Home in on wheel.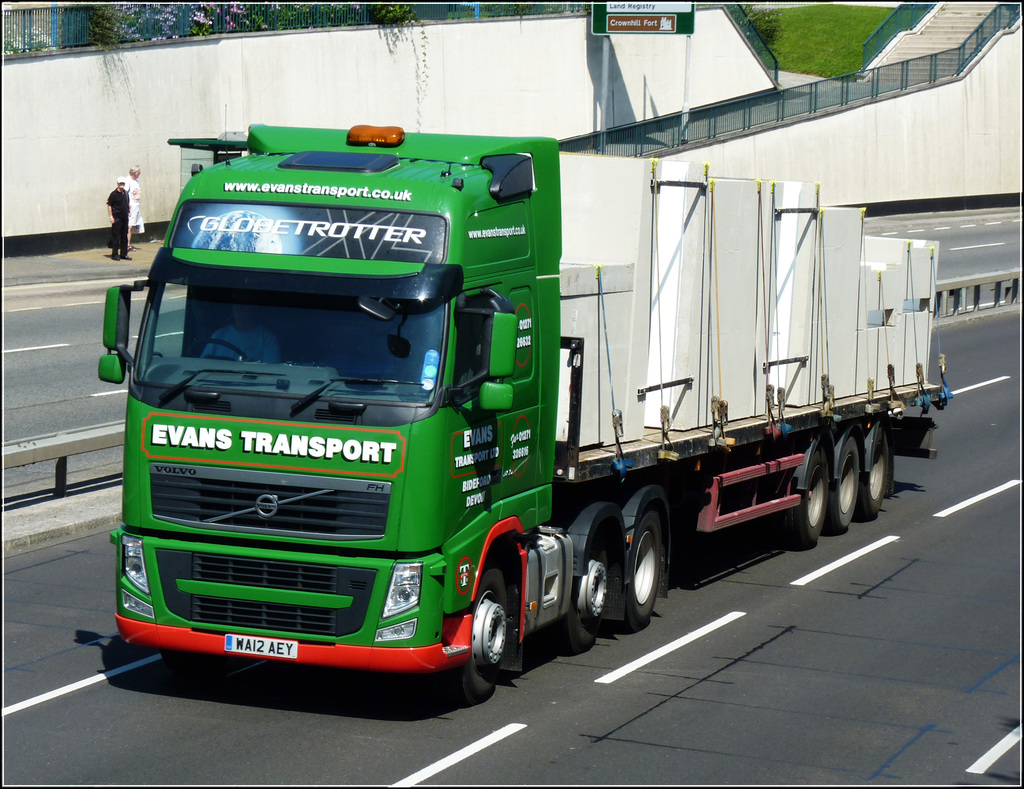
Homed in at <bbox>548, 525, 614, 655</bbox>.
